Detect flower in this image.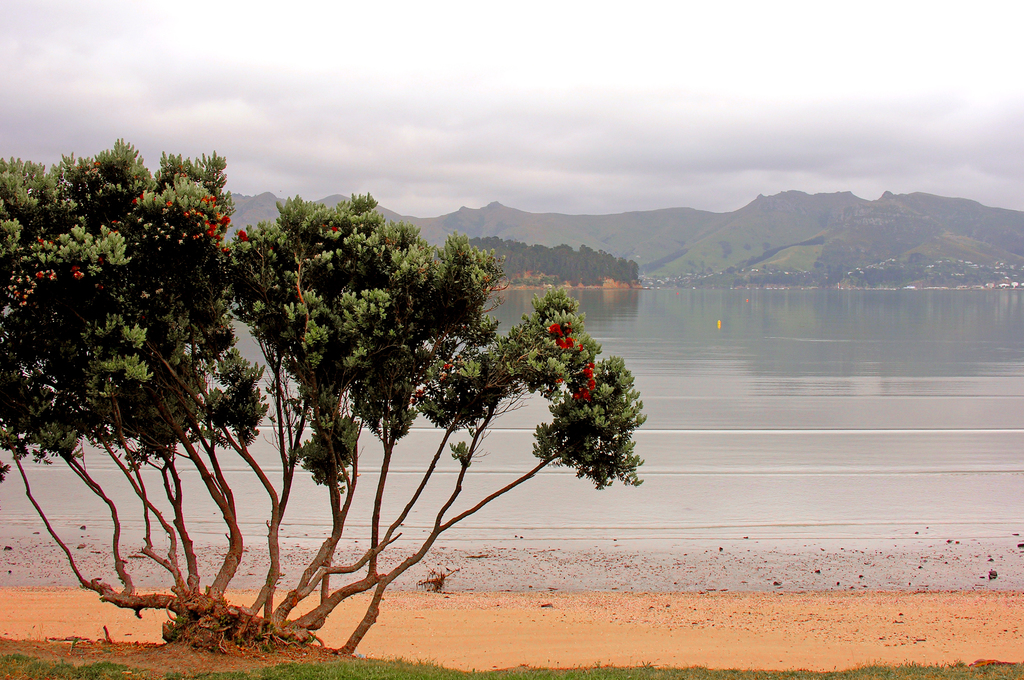
Detection: box(88, 161, 101, 175).
